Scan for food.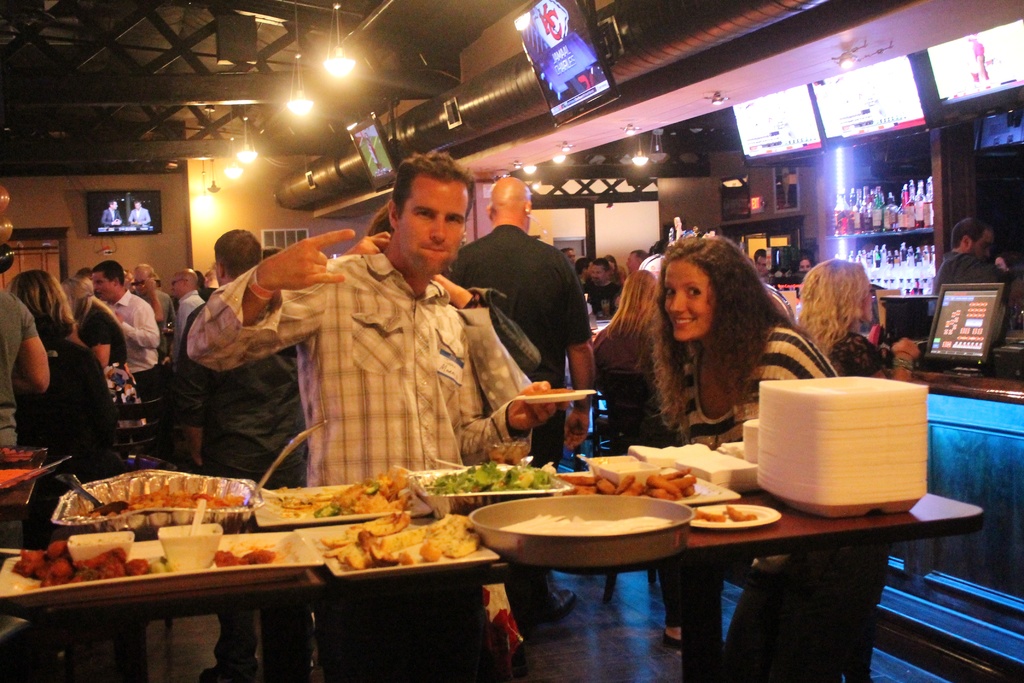
Scan result: [561, 472, 705, 504].
